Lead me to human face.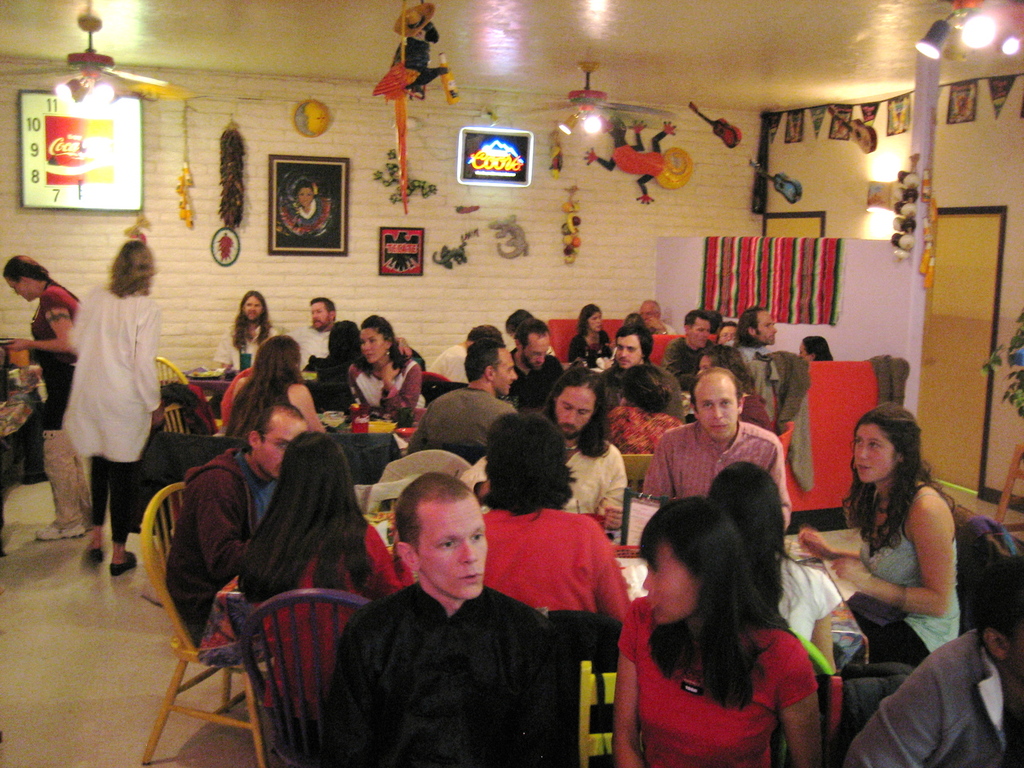
Lead to 641,300,657,324.
